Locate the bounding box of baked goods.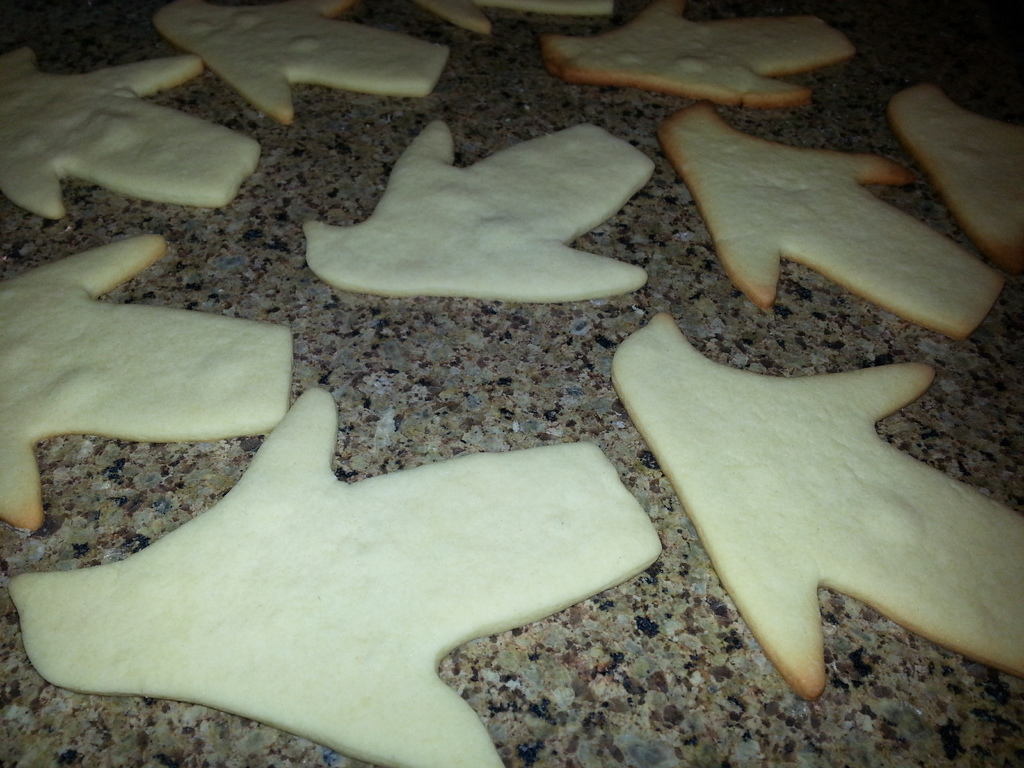
Bounding box: l=298, t=122, r=659, b=303.
